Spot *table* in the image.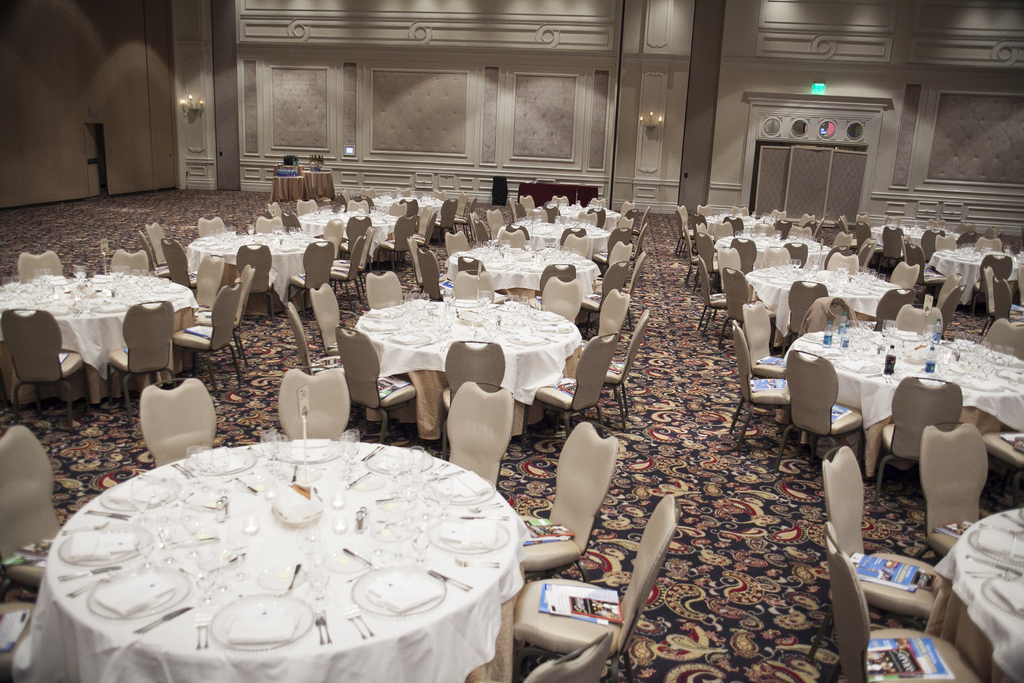
*table* found at left=934, top=252, right=1022, bottom=306.
